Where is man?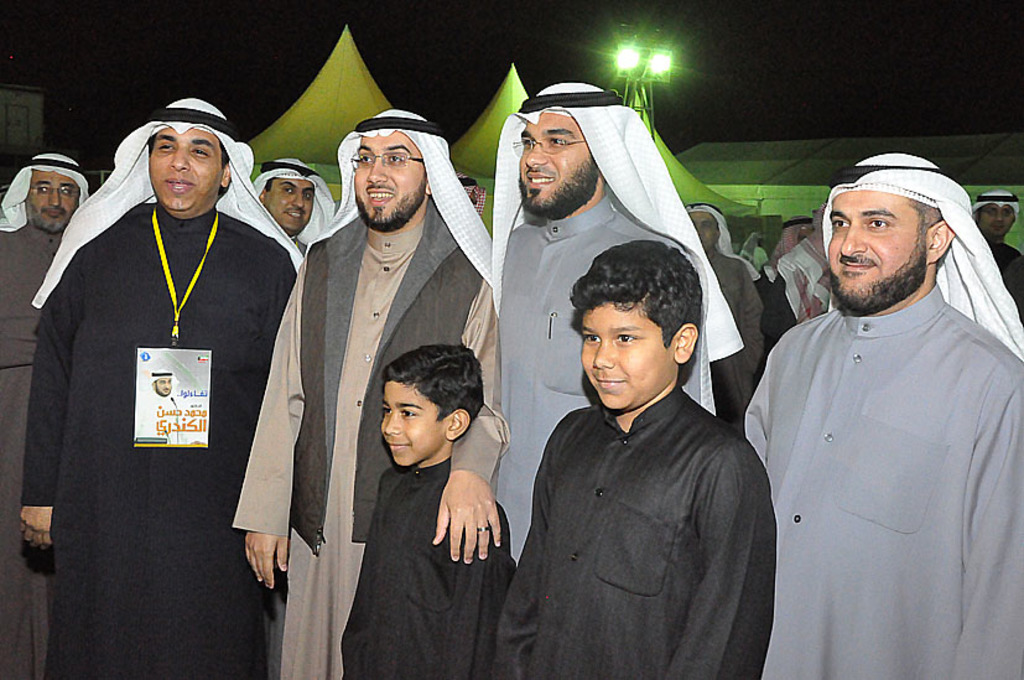
[x1=683, y1=199, x2=773, y2=430].
